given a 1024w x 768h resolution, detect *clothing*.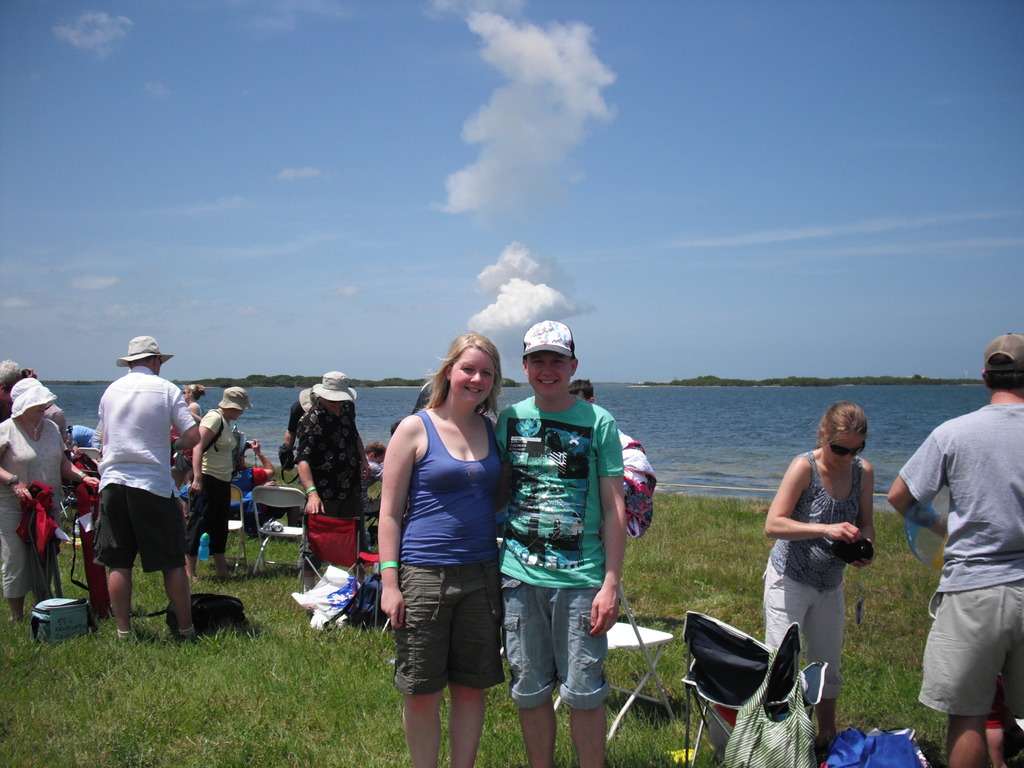
box(0, 412, 68, 604).
